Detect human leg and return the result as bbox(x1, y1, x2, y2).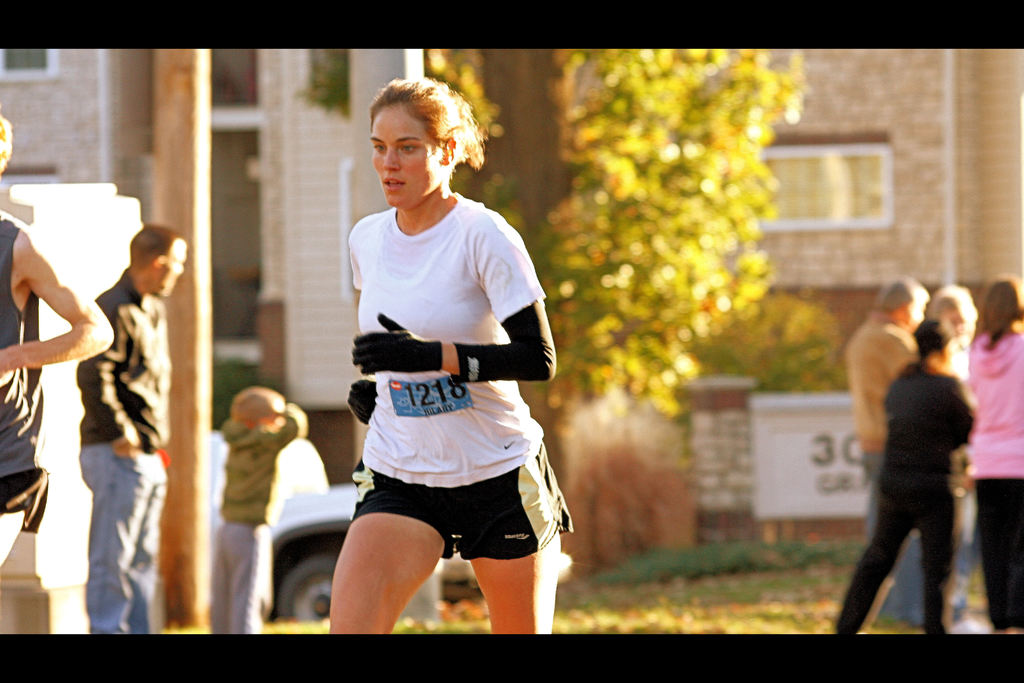
bbox(332, 518, 439, 630).
